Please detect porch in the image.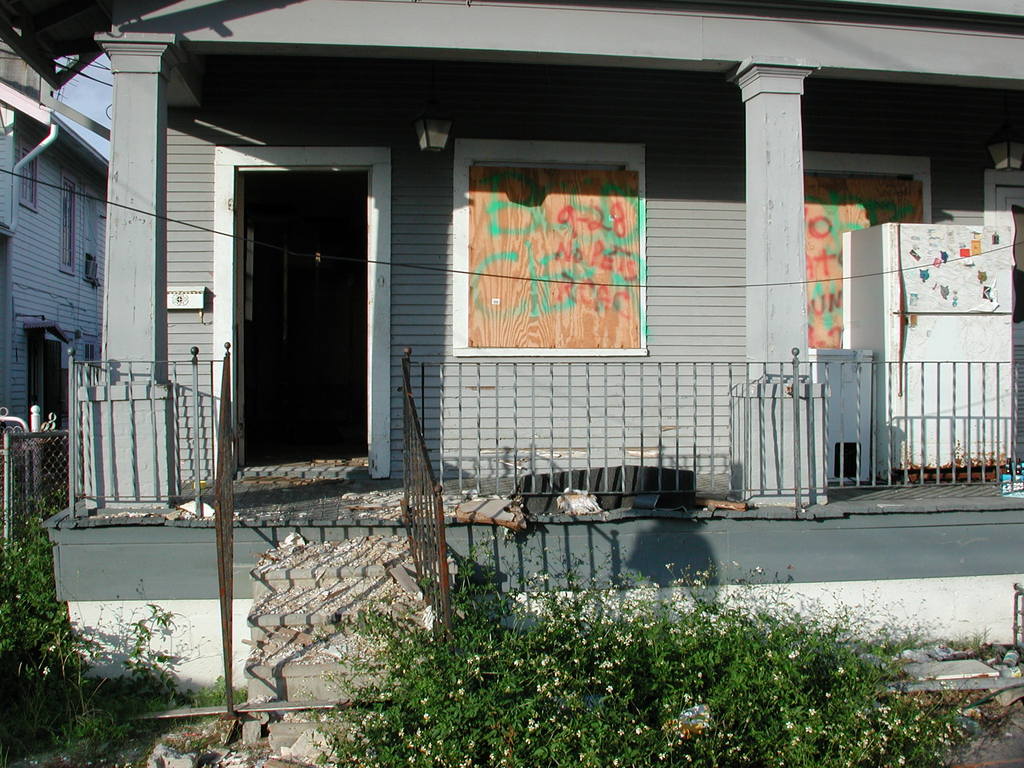
l=37, t=482, r=1023, b=758.
